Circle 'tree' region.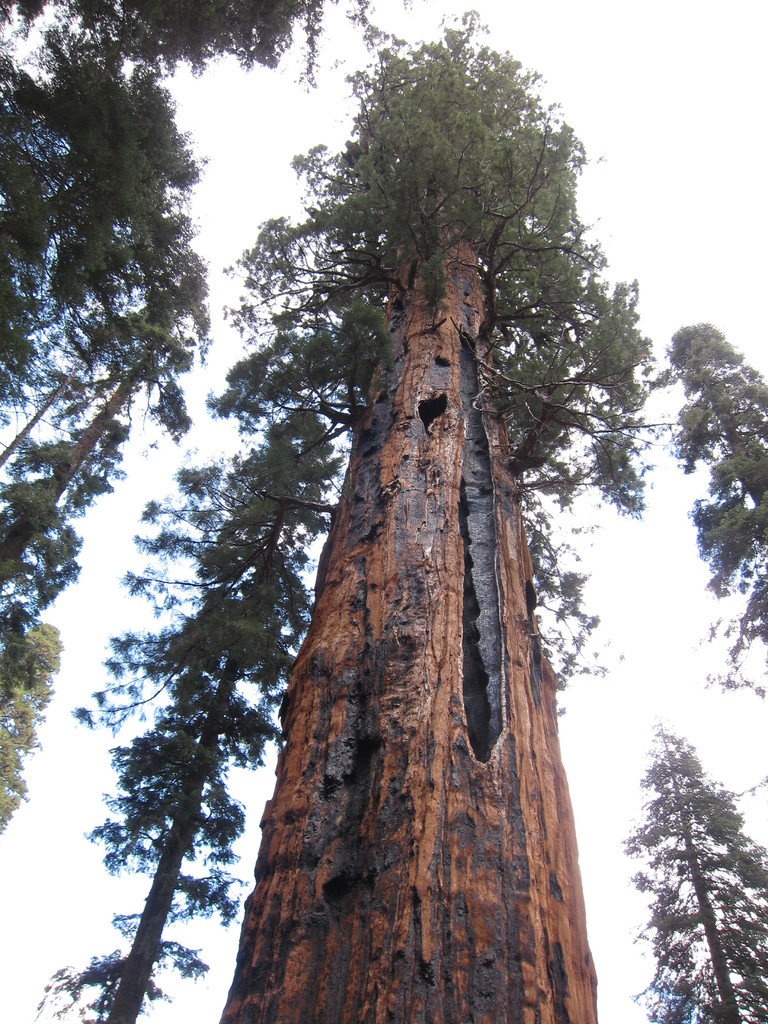
Region: (0,270,226,831).
